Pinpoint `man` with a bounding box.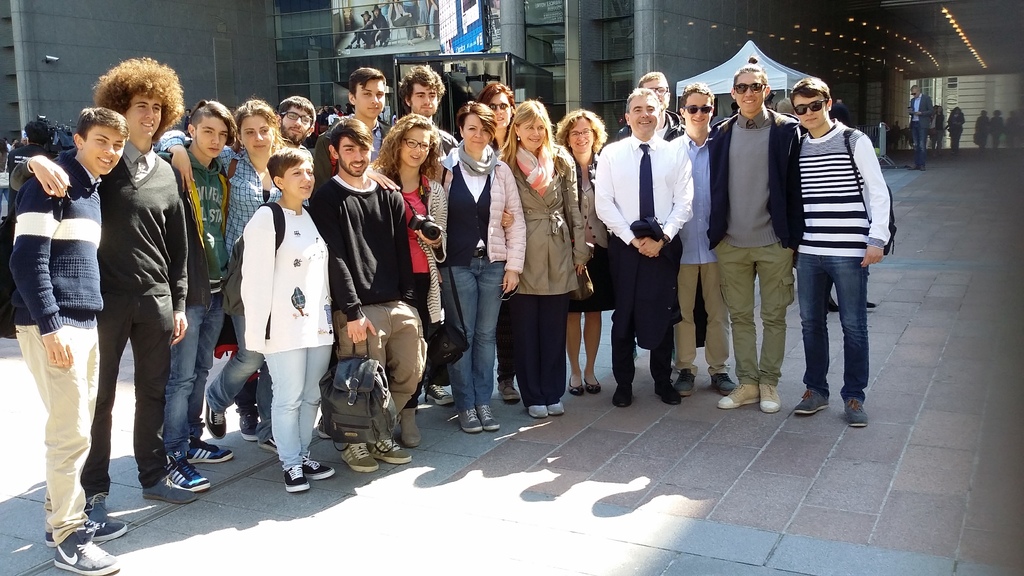
l=303, t=117, r=430, b=476.
